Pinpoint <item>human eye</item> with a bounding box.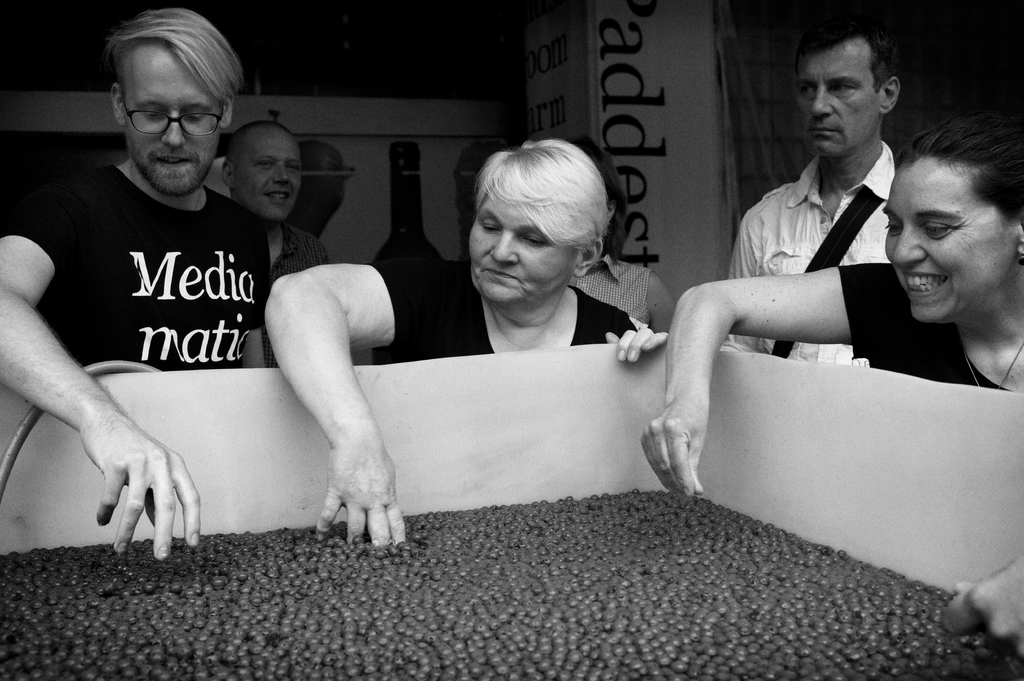
pyautogui.locateOnScreen(828, 80, 852, 96).
